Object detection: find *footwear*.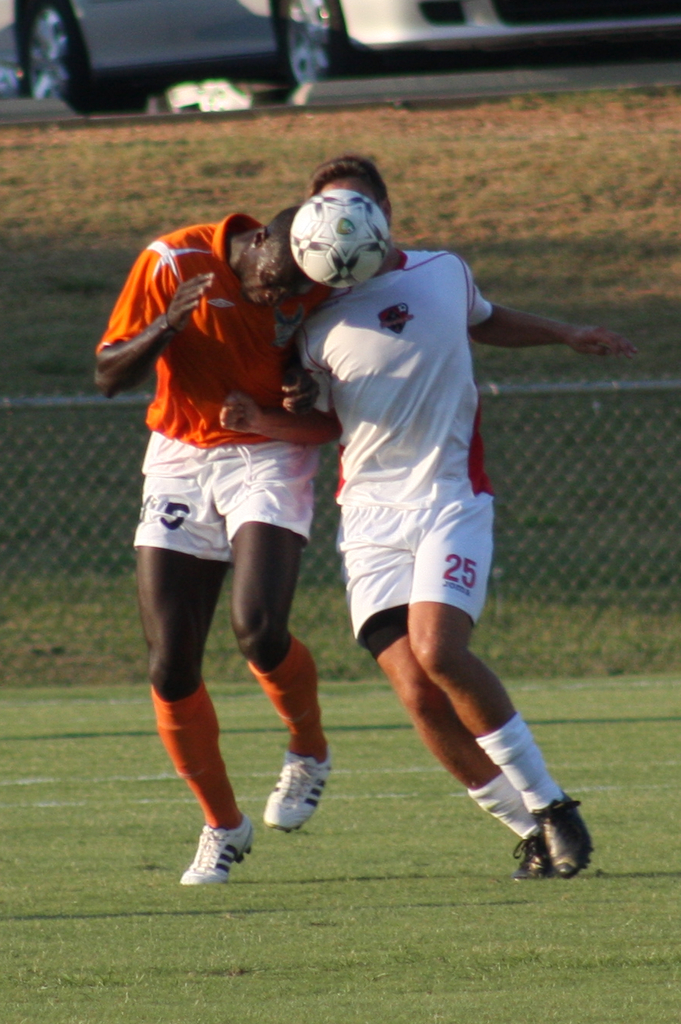
(512, 833, 549, 888).
